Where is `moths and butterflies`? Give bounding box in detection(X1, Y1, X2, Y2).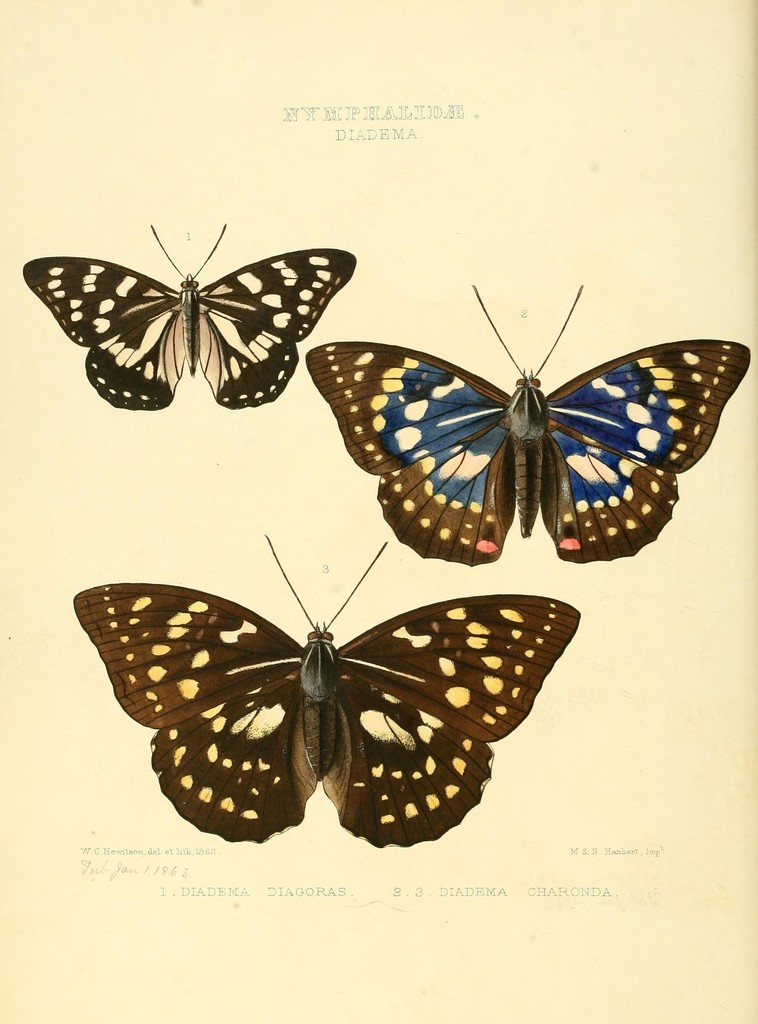
detection(20, 220, 363, 410).
